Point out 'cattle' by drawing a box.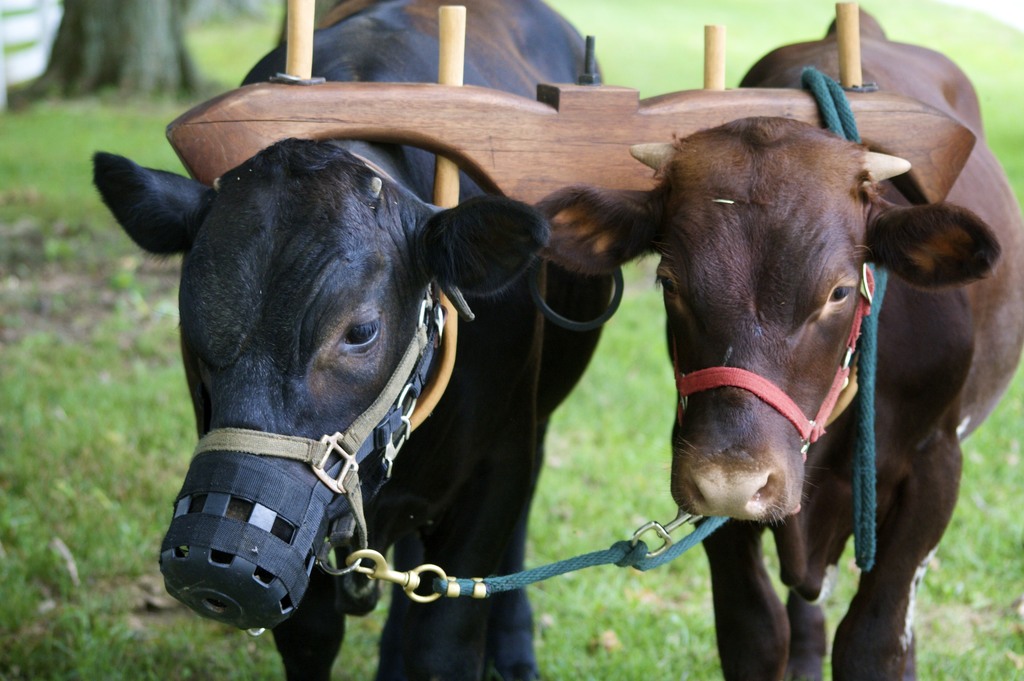
85:0:619:680.
